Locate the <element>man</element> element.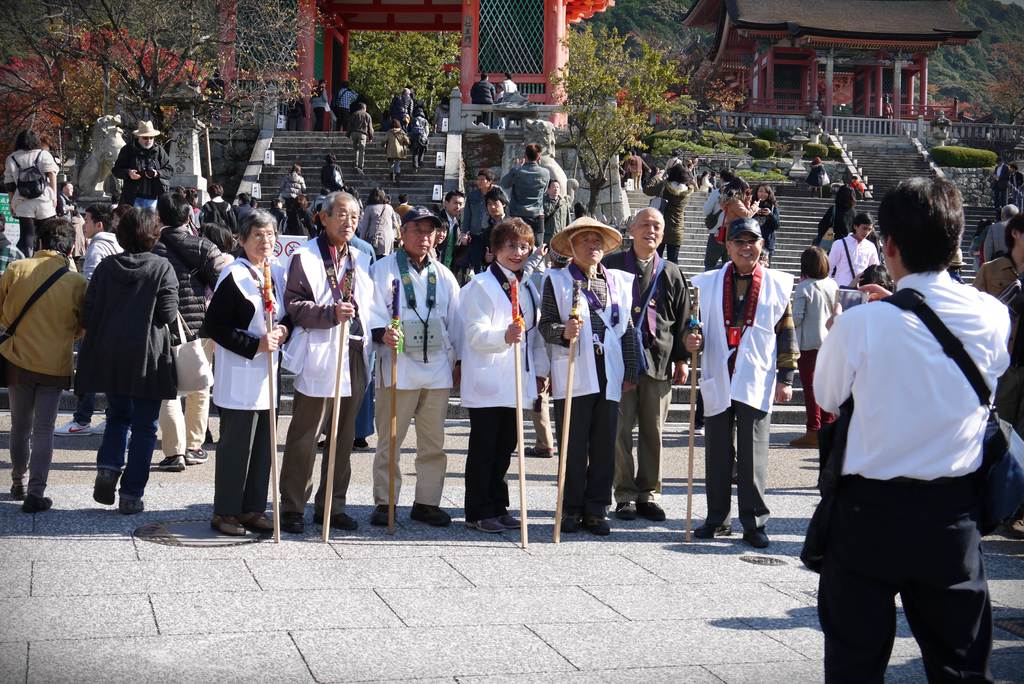
Element bbox: x1=0 y1=218 x2=89 y2=510.
